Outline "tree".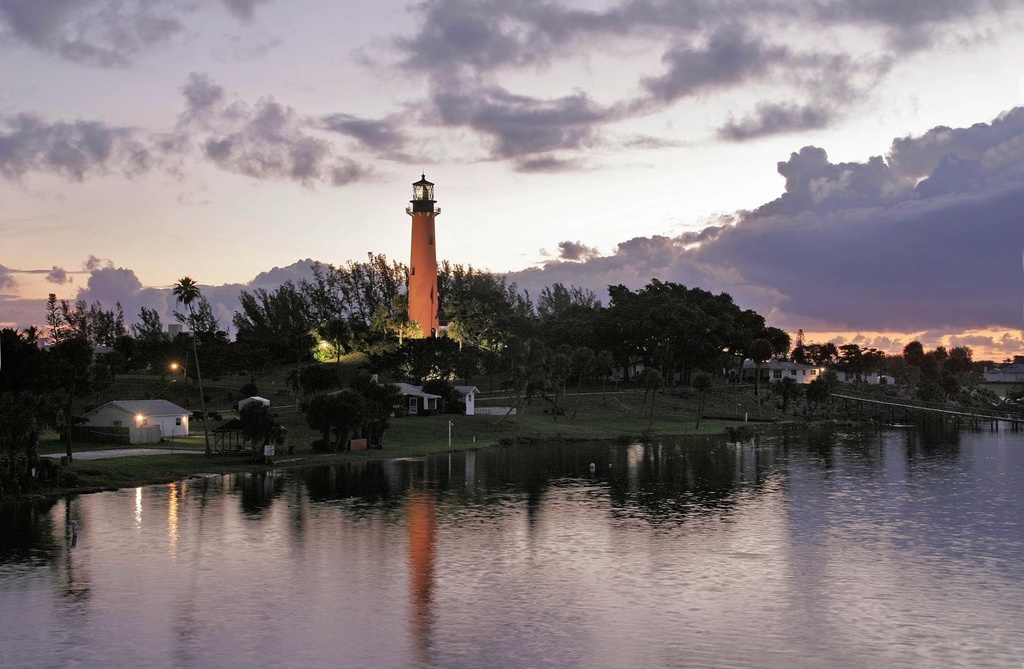
Outline: <region>690, 371, 716, 429</region>.
